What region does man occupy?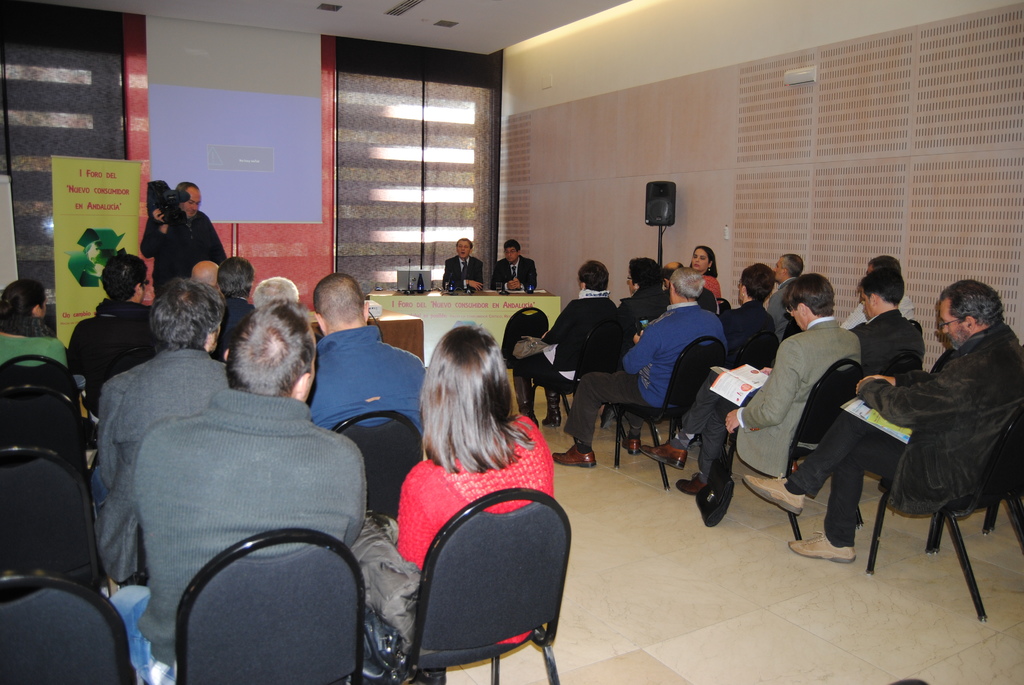
840, 254, 913, 330.
